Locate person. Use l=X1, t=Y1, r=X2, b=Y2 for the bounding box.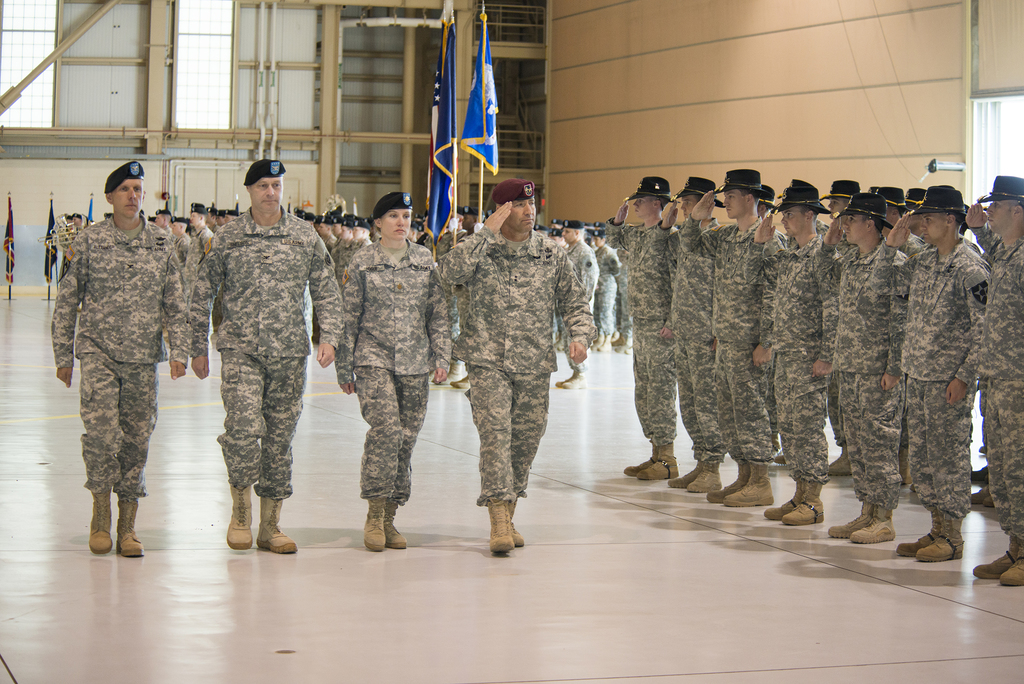
l=333, t=187, r=454, b=555.
